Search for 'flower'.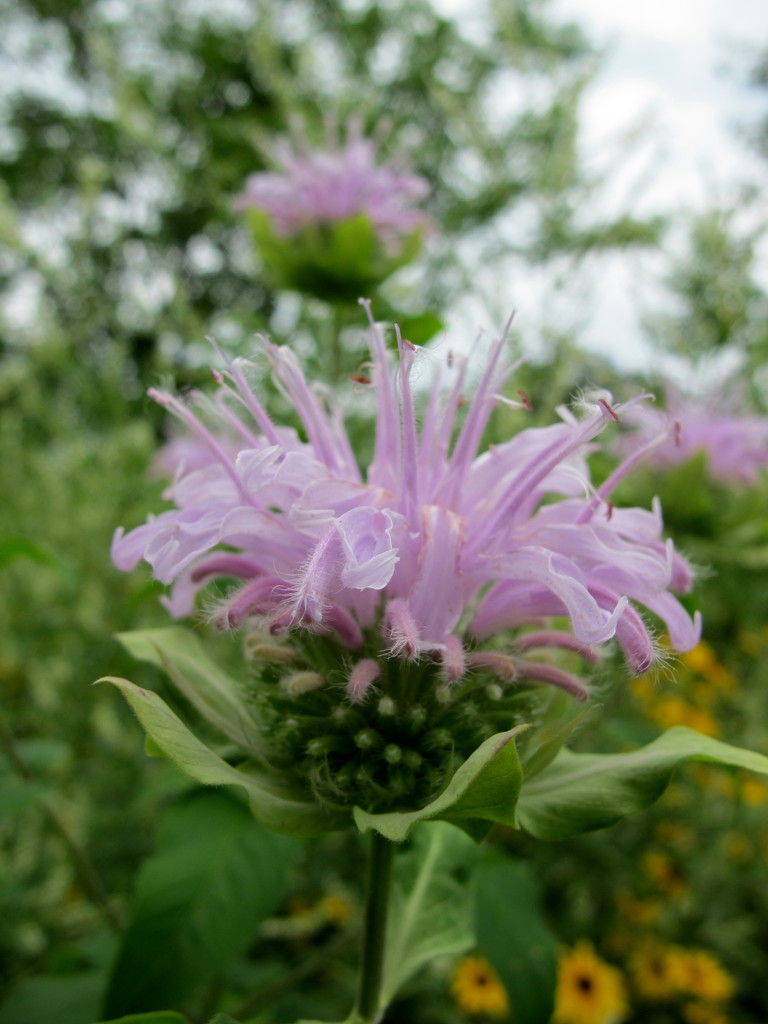
Found at detection(627, 936, 686, 1005).
